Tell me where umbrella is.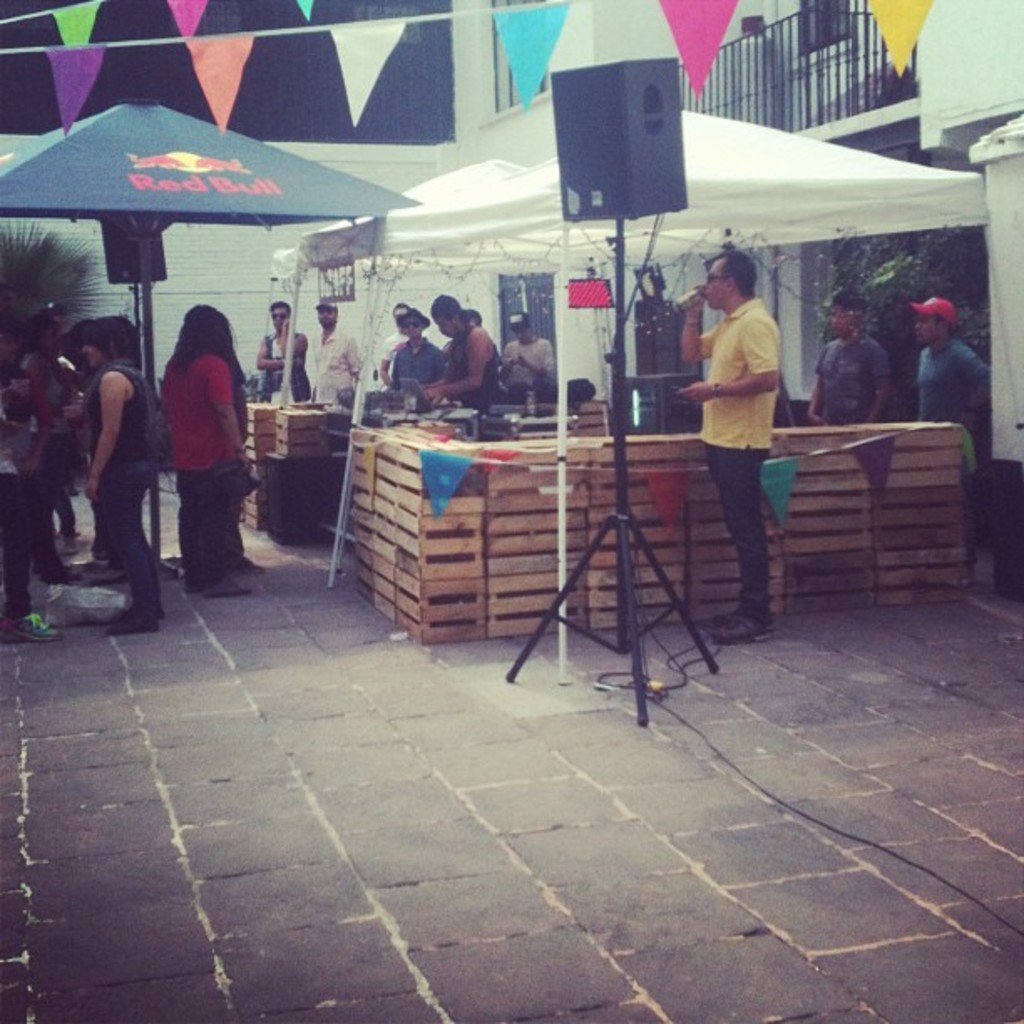
umbrella is at box=[264, 248, 596, 393].
